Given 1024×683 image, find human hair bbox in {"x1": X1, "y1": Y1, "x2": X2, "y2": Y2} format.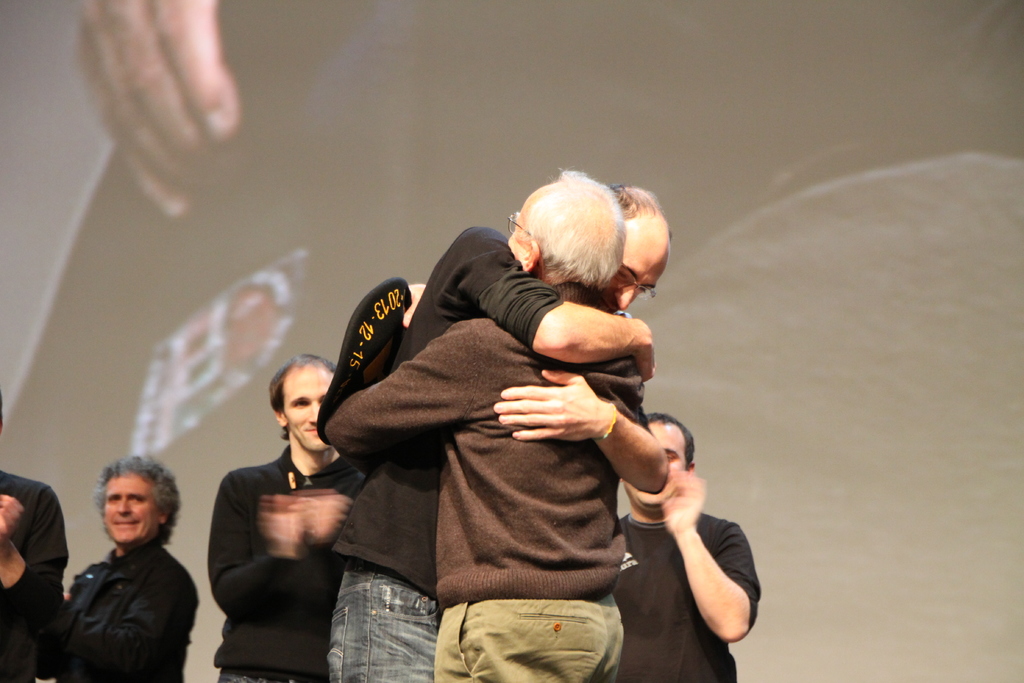
{"x1": 609, "y1": 185, "x2": 673, "y2": 235}.
